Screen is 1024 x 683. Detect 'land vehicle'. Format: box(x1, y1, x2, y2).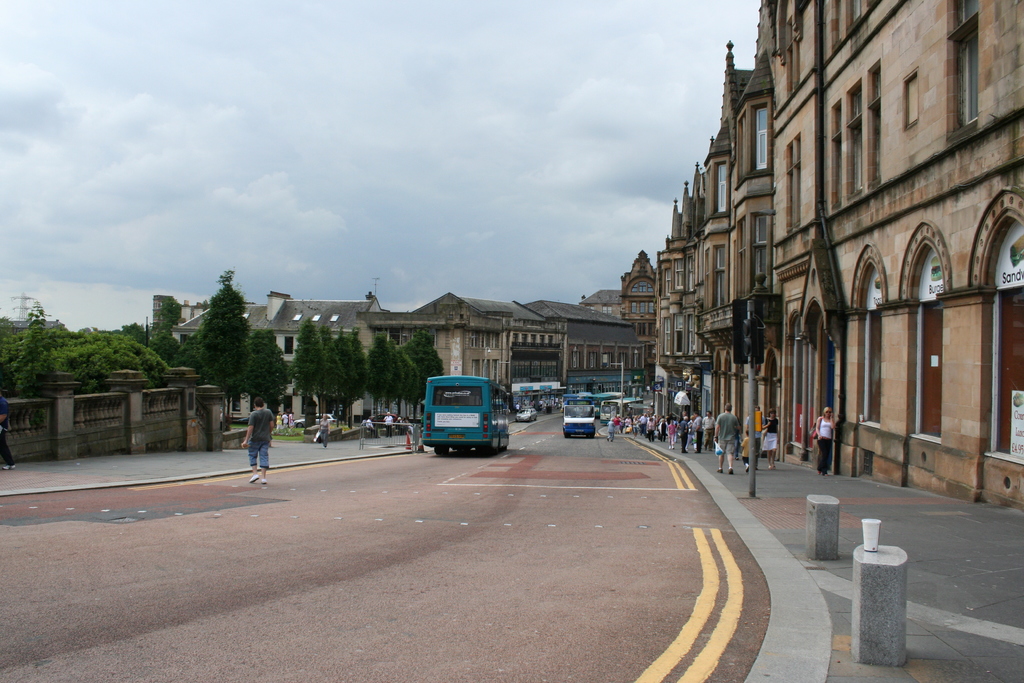
box(413, 379, 510, 464).
